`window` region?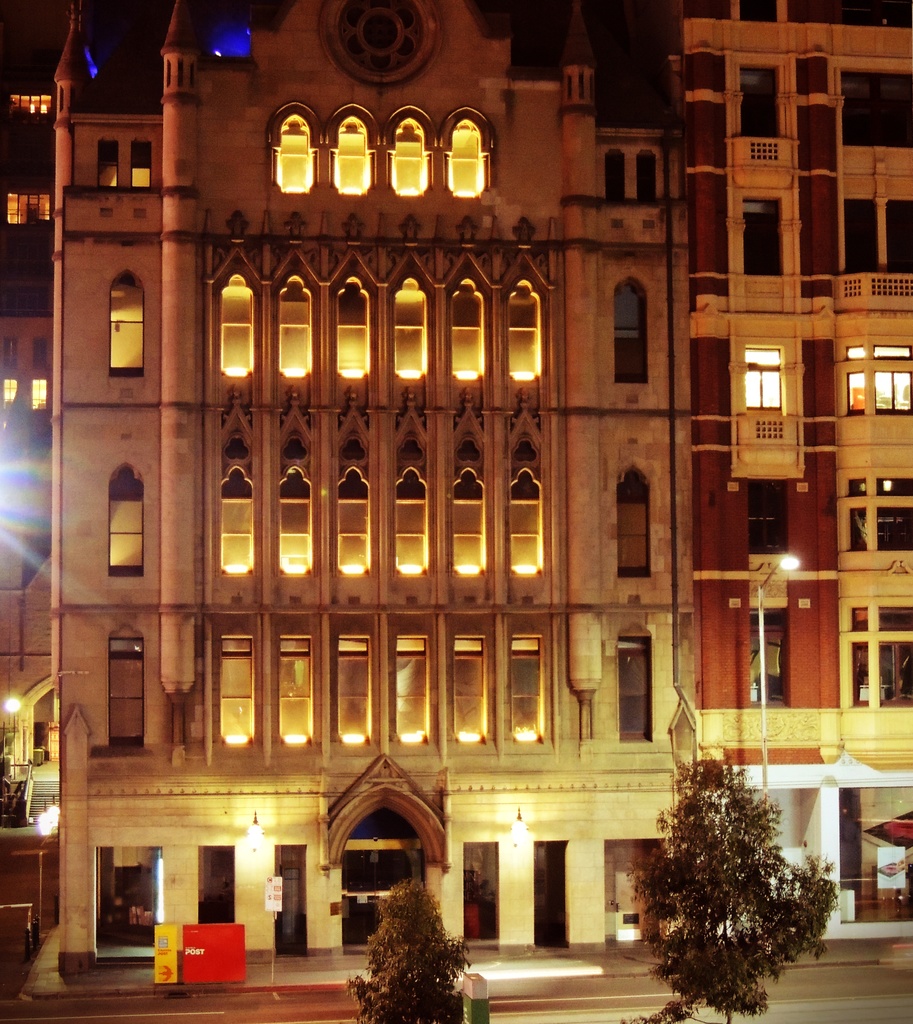
pyautogui.locateOnScreen(279, 467, 311, 570)
